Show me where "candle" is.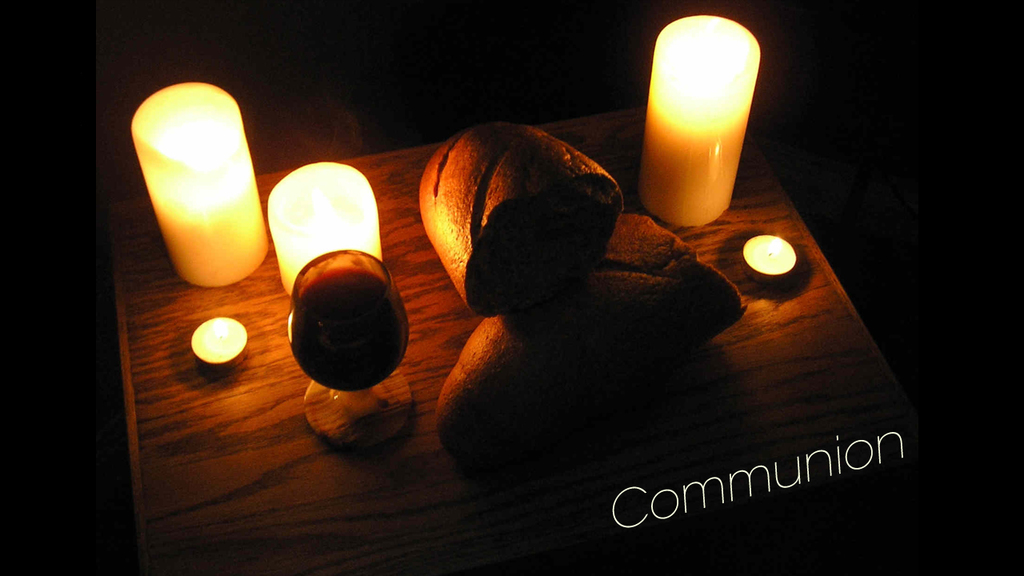
"candle" is at bbox(745, 231, 799, 284).
